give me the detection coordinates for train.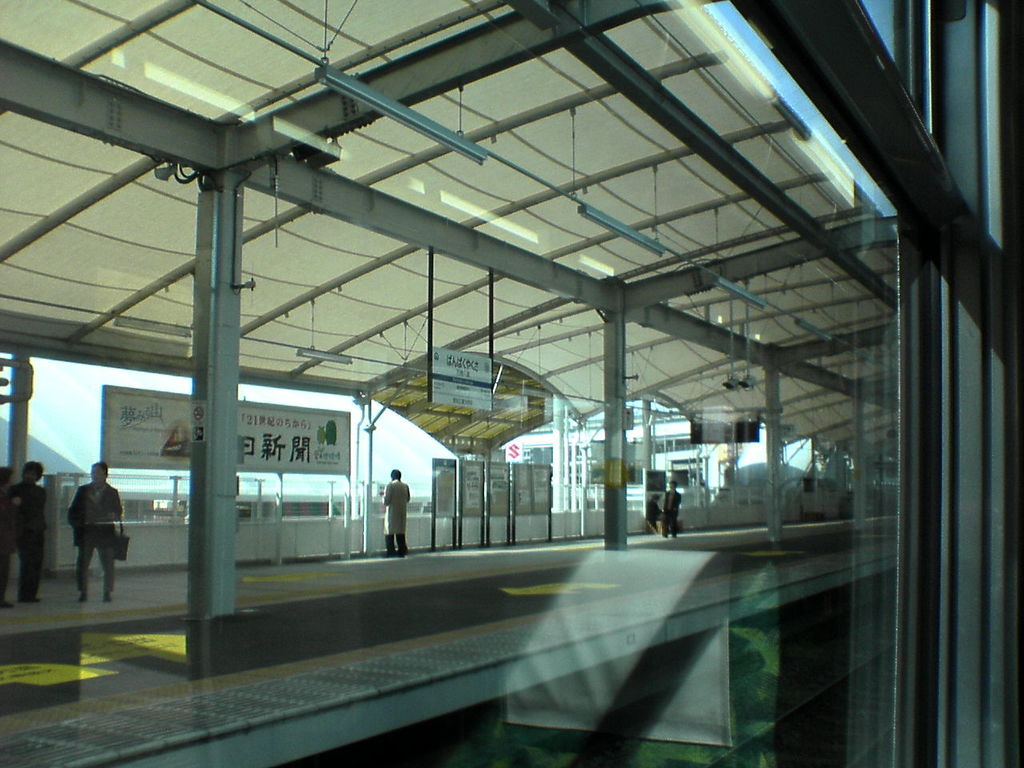
select_region(1, 0, 1023, 767).
